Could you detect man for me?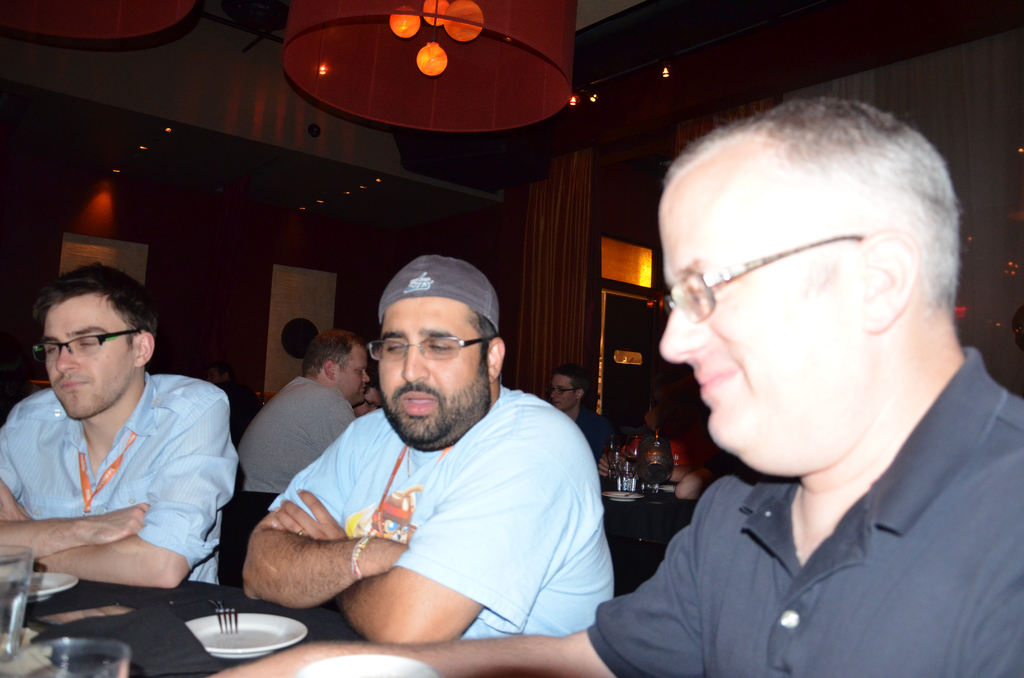
Detection result: bbox=(351, 371, 384, 430).
